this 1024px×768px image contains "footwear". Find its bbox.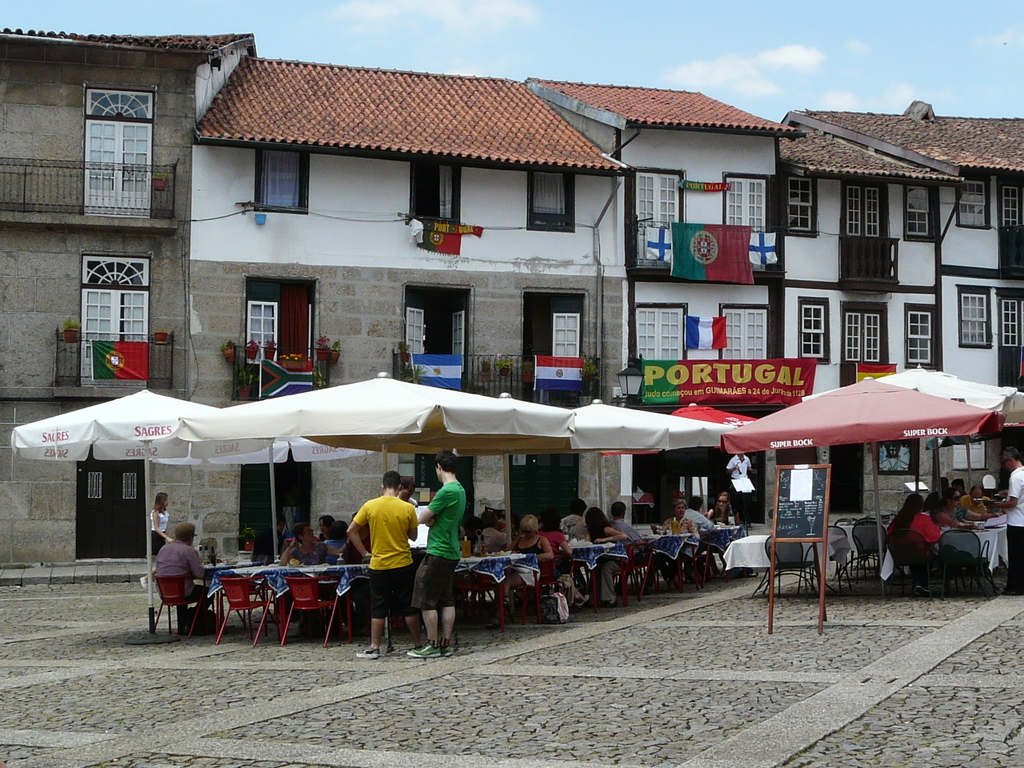
(407, 643, 438, 659).
